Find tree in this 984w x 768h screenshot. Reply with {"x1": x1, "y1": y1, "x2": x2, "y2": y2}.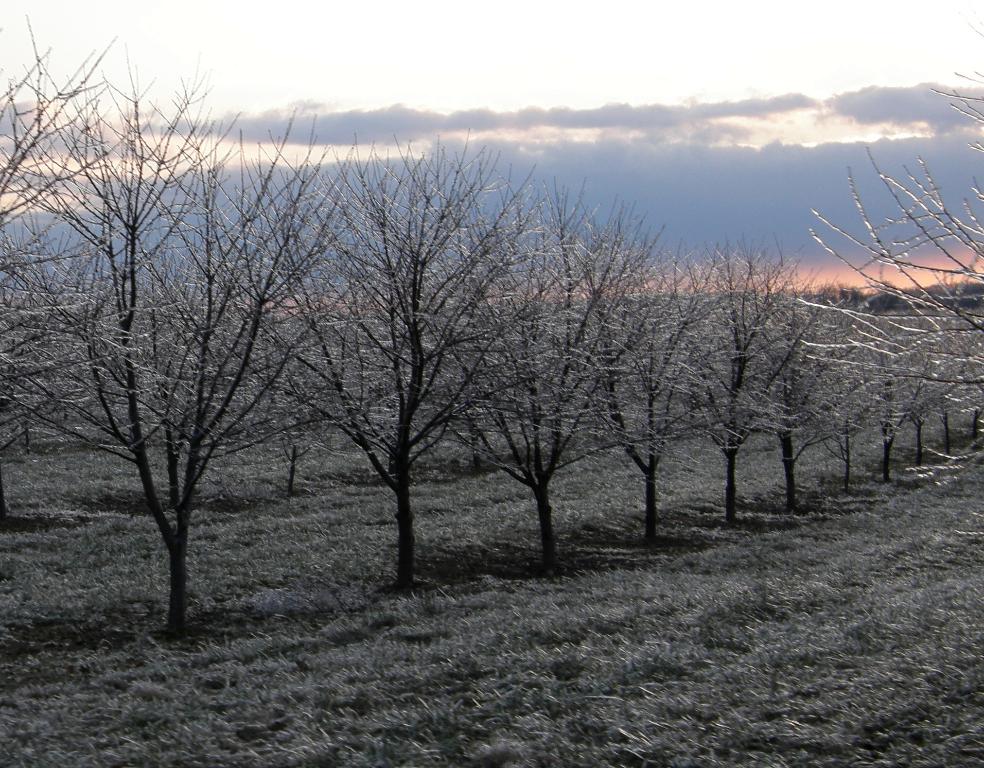
{"x1": 57, "y1": 42, "x2": 338, "y2": 667}.
